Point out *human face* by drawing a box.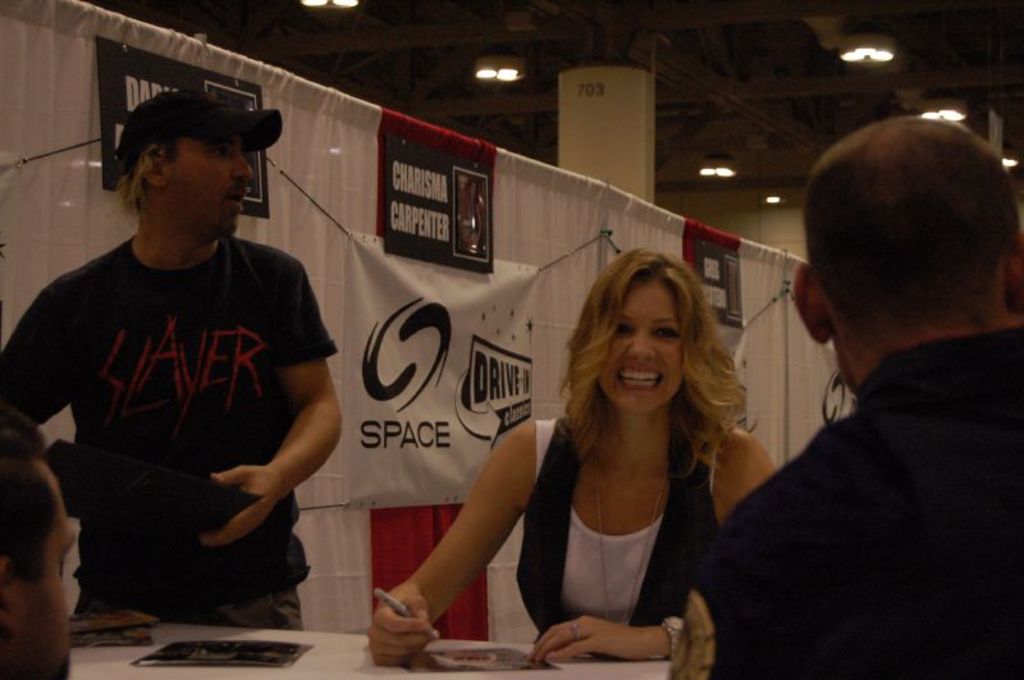
l=169, t=137, r=251, b=238.
